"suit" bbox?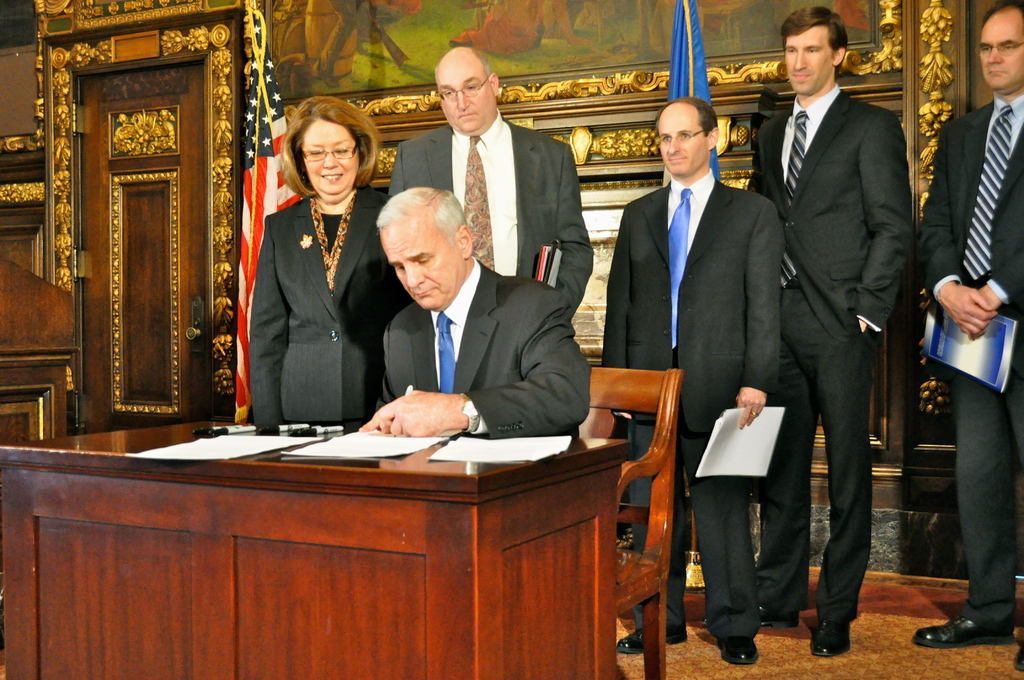
region(381, 249, 591, 439)
